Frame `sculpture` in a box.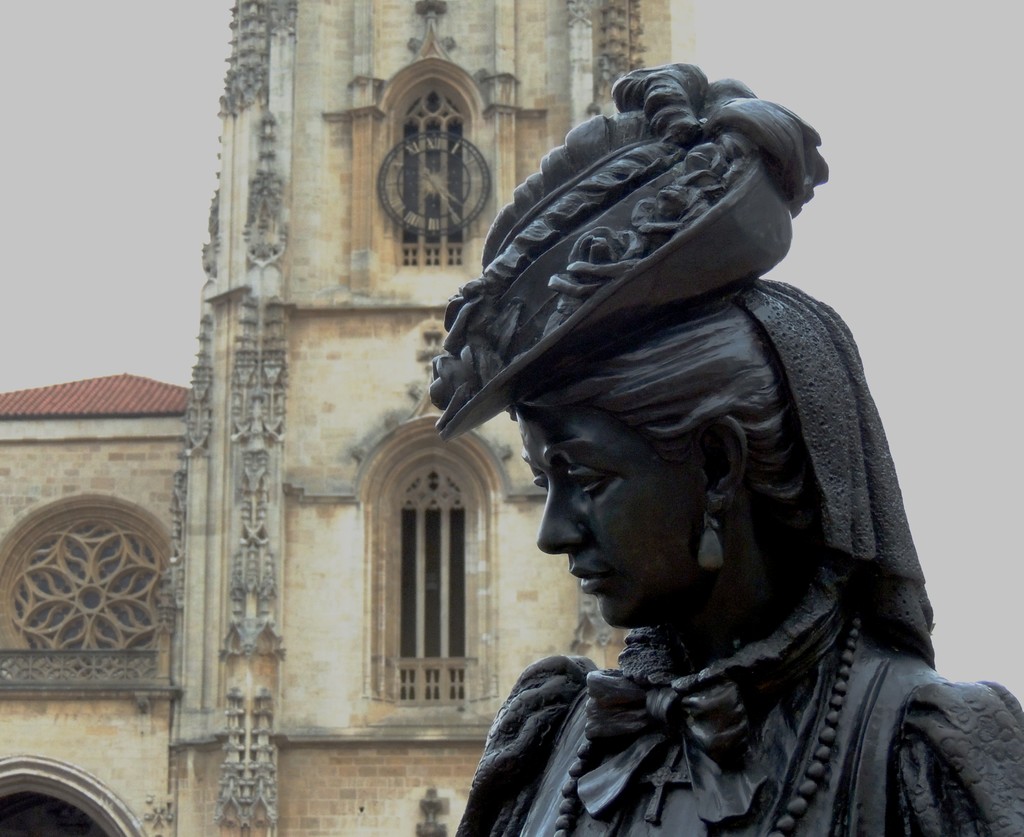
[left=410, top=47, right=1023, bottom=836].
